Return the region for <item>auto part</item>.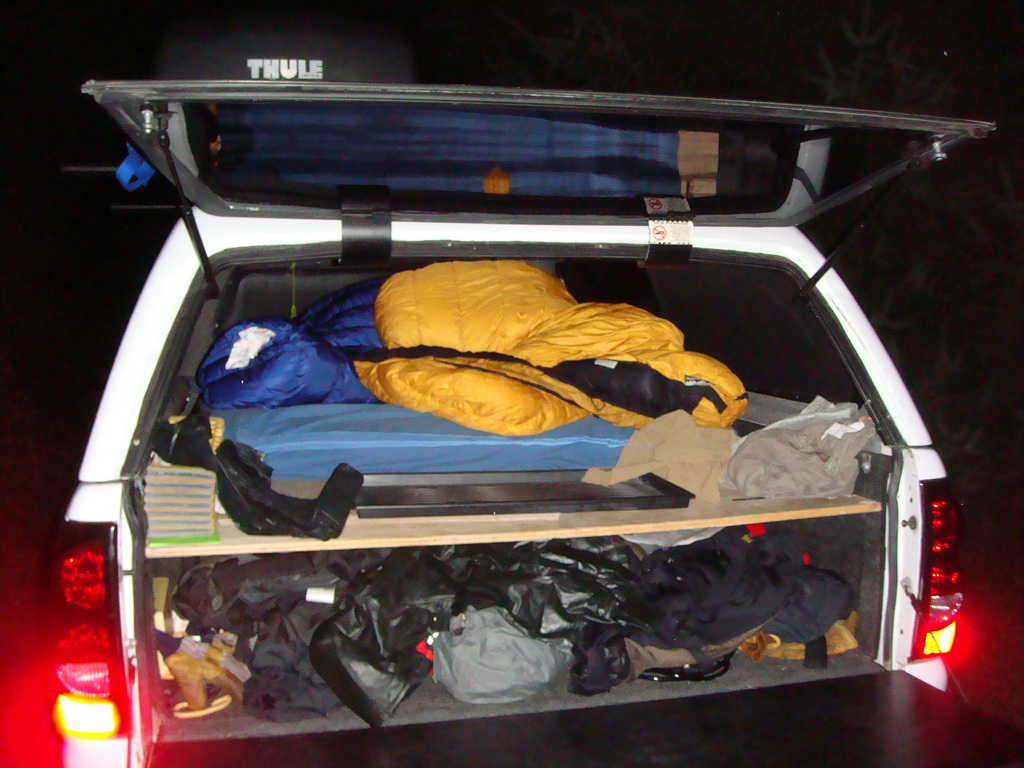
box(908, 477, 979, 661).
